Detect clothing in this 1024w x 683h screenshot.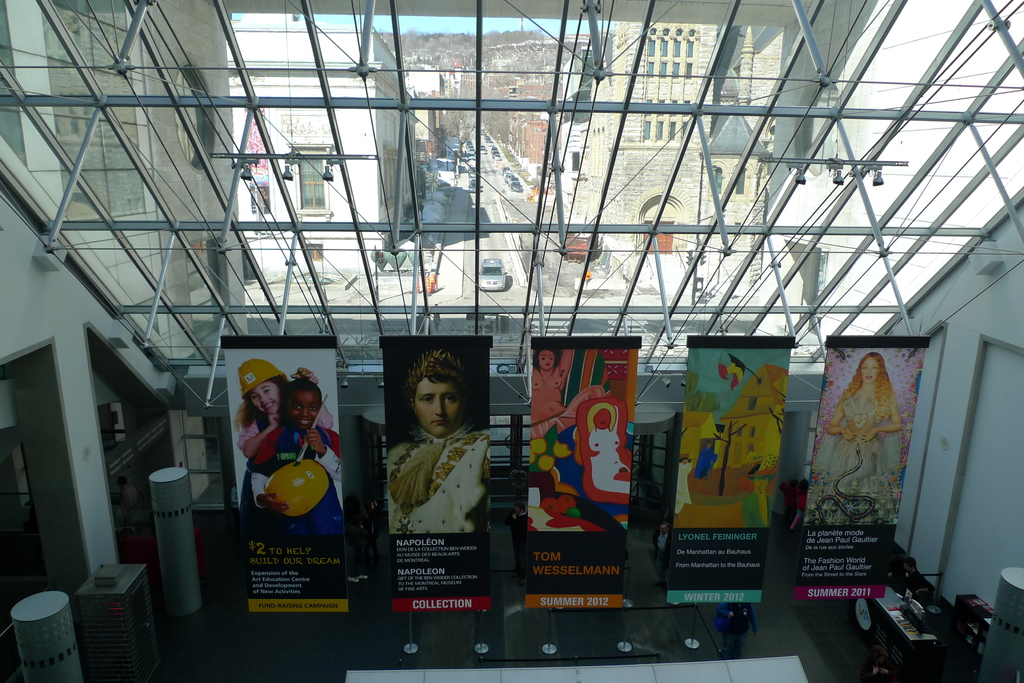
Detection: 192:526:206:583.
